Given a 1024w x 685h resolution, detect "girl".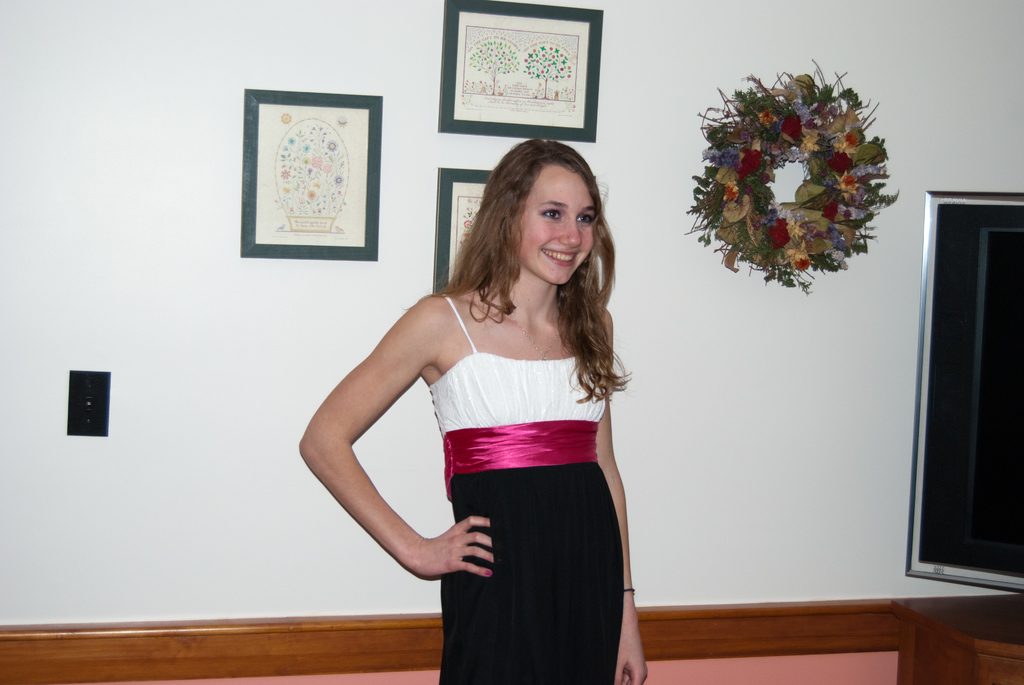
[left=300, top=132, right=646, bottom=684].
